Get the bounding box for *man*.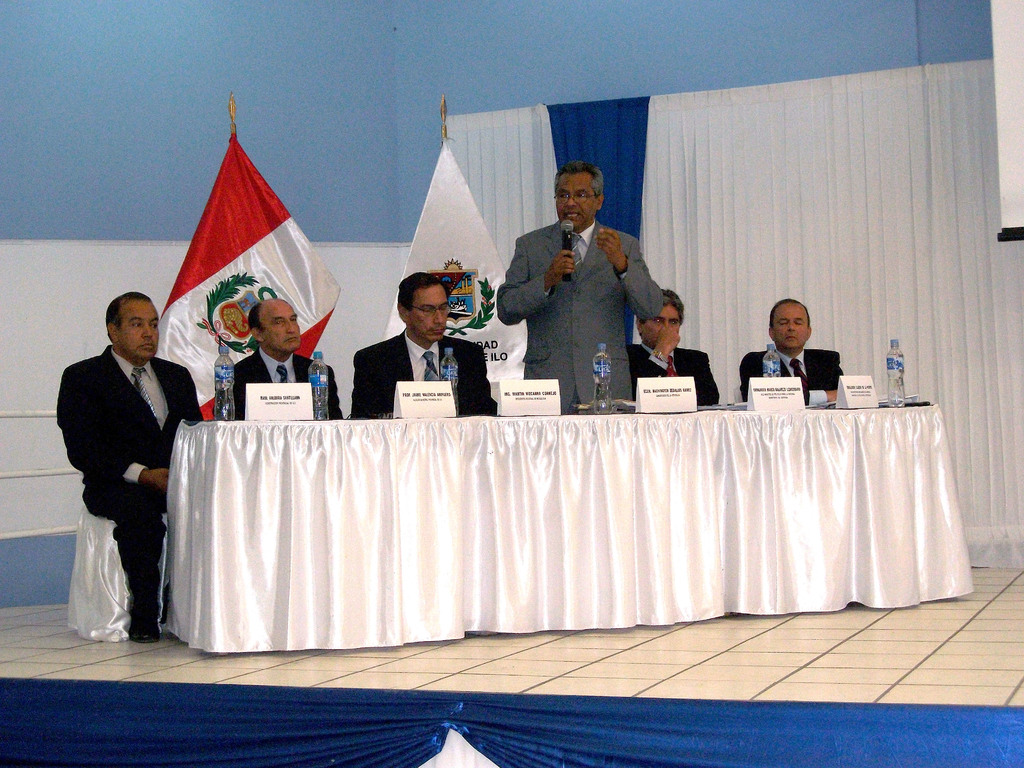
select_region(743, 298, 845, 410).
